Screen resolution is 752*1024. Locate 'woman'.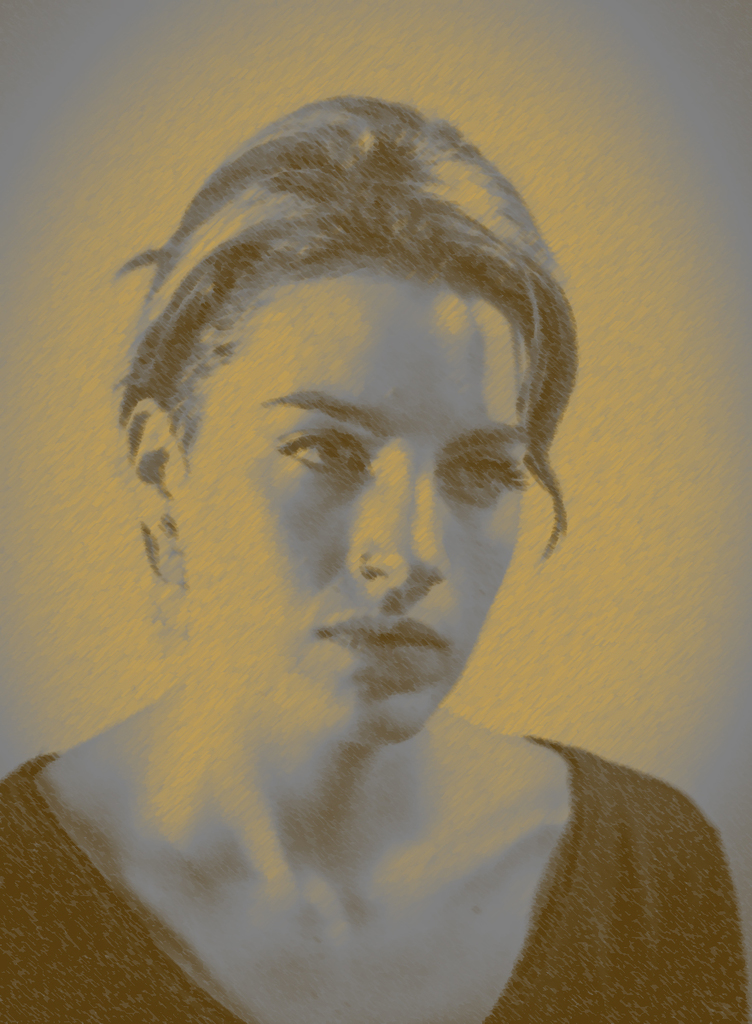
box=[28, 64, 708, 1016].
